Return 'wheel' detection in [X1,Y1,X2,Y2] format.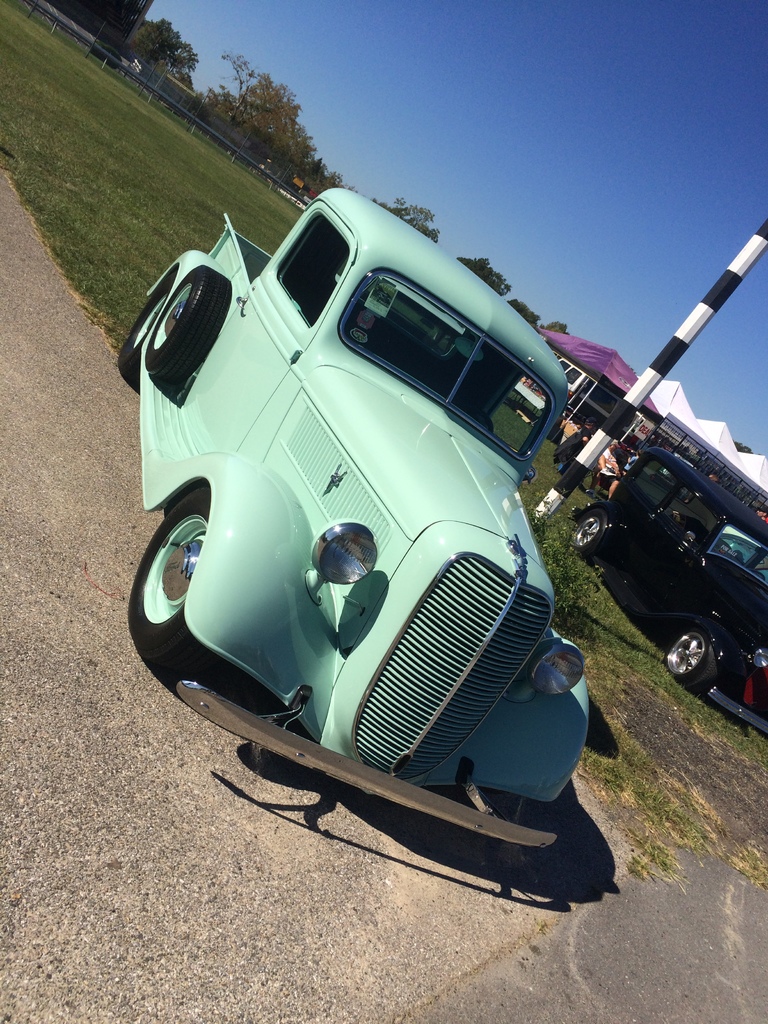
[568,509,611,563].
